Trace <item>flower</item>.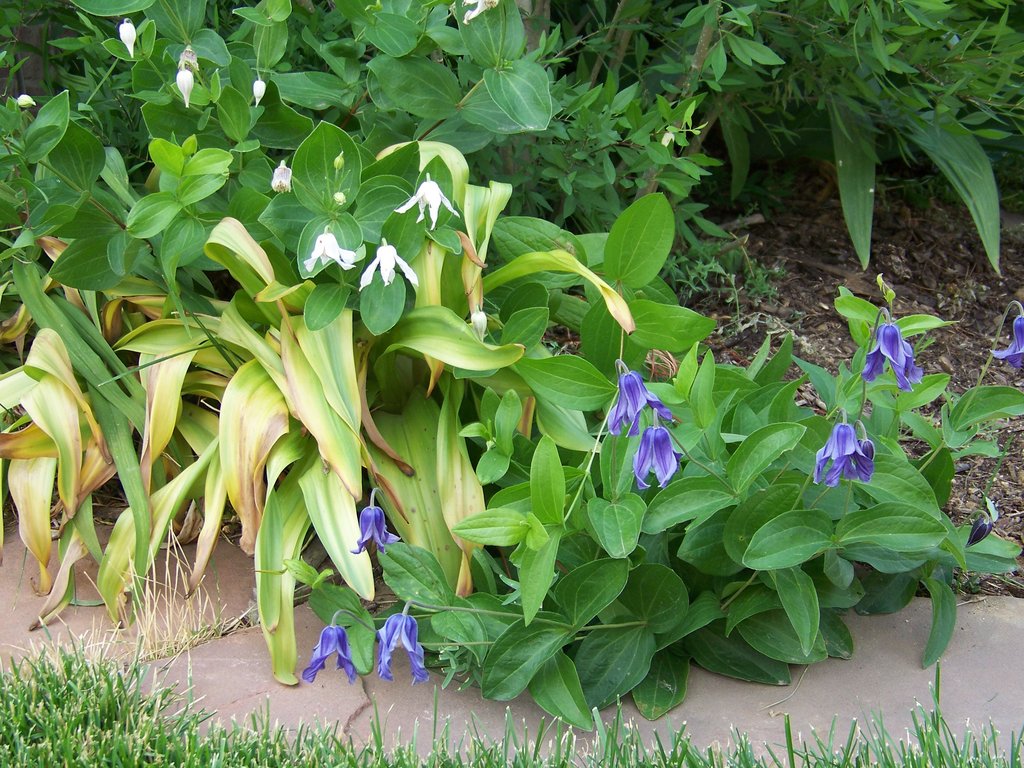
Traced to rect(392, 179, 463, 229).
